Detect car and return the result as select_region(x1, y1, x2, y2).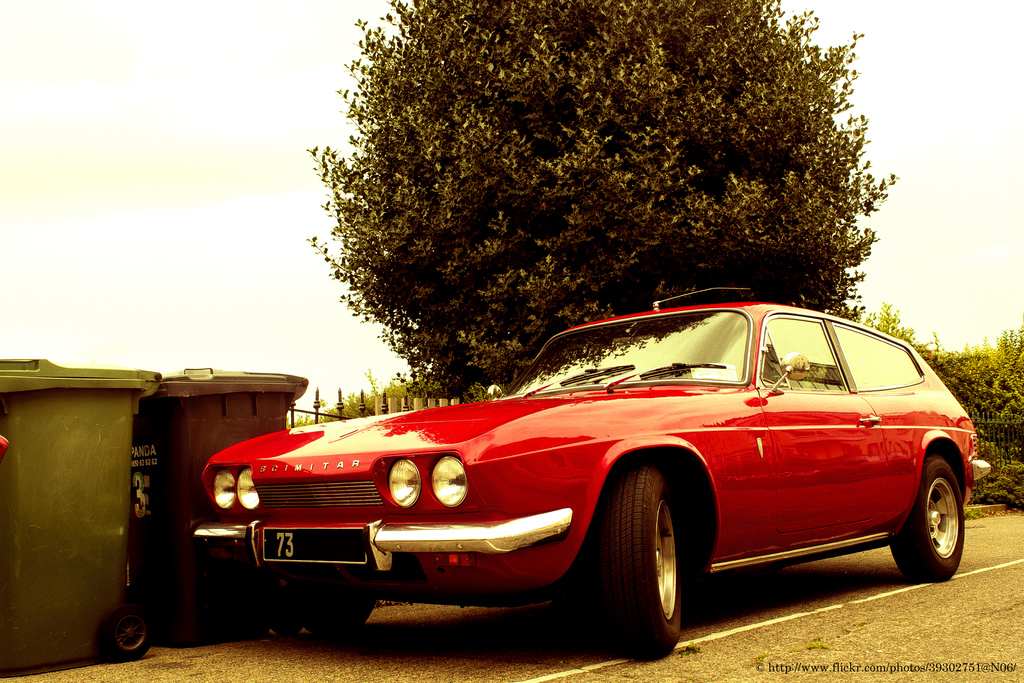
select_region(179, 277, 990, 661).
